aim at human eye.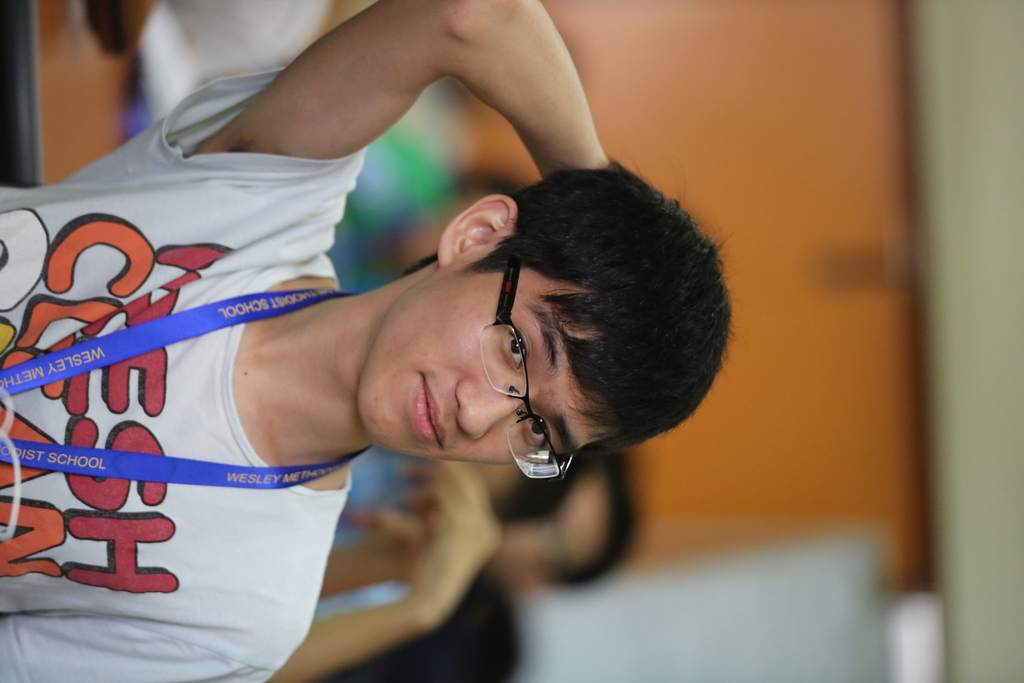
Aimed at crop(502, 322, 534, 372).
